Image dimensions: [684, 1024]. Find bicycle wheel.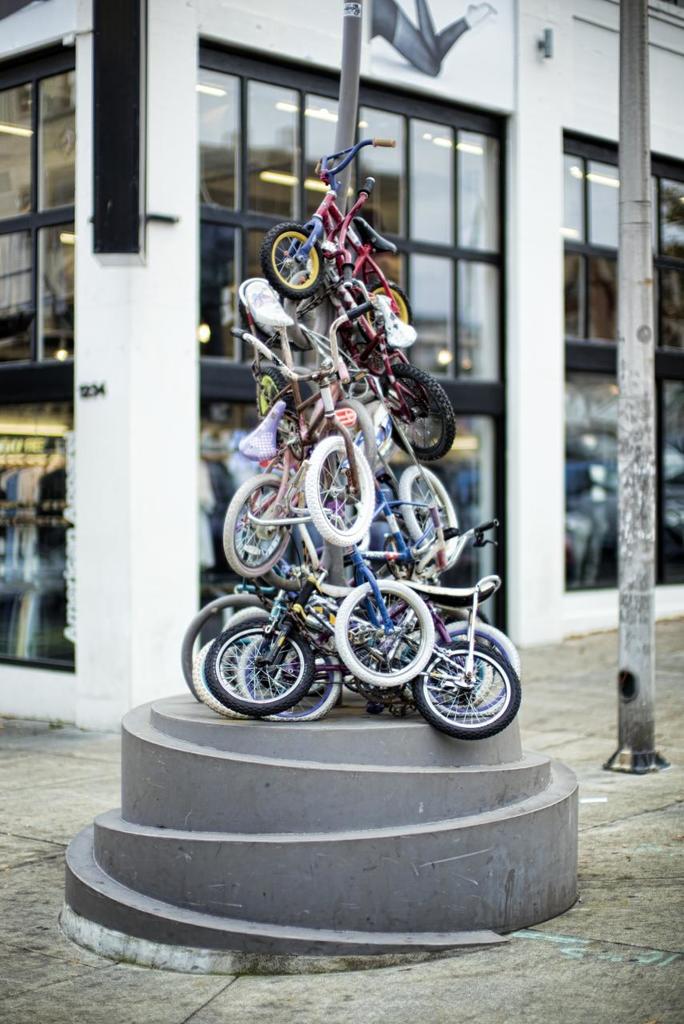
box=[381, 364, 458, 458].
